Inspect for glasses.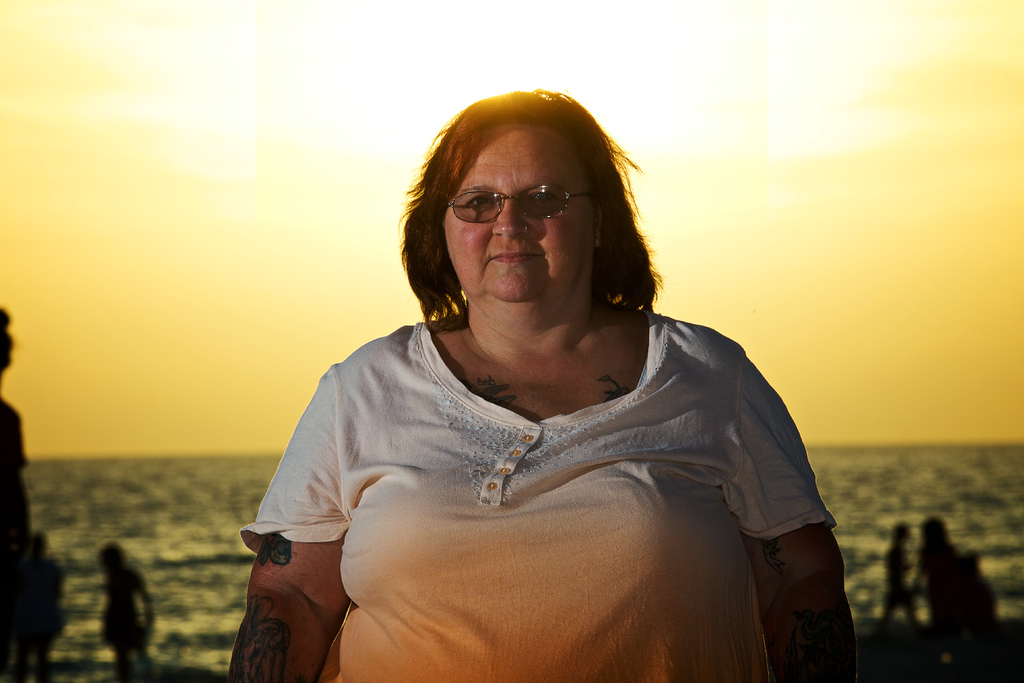
Inspection: {"left": 438, "top": 181, "right": 588, "bottom": 222}.
